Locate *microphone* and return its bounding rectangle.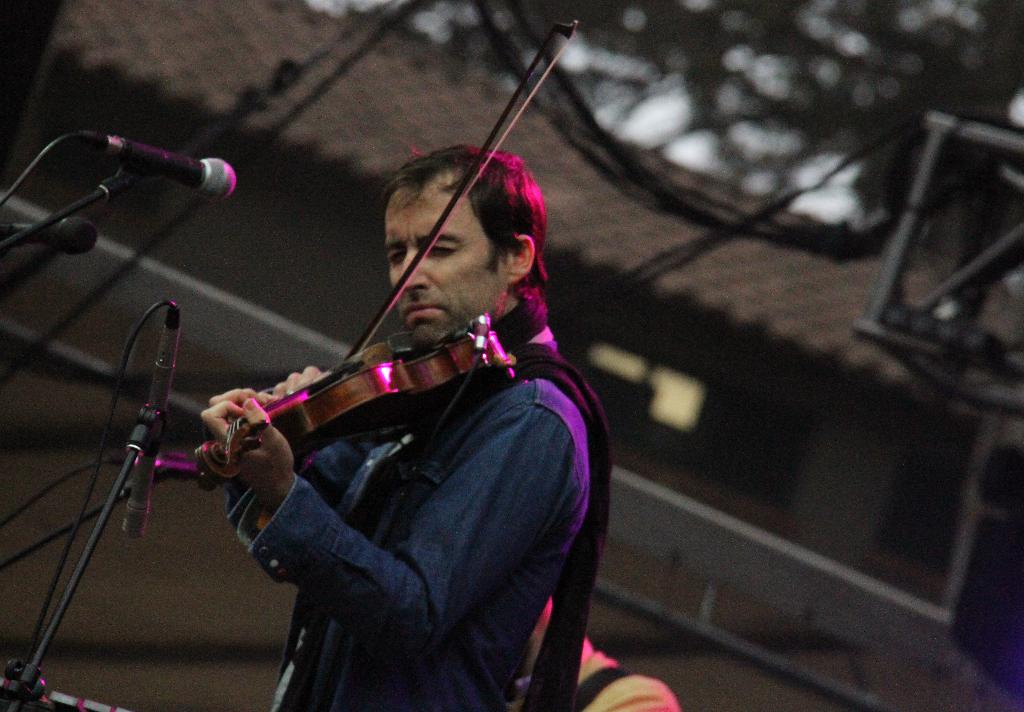
left=0, top=219, right=95, bottom=261.
